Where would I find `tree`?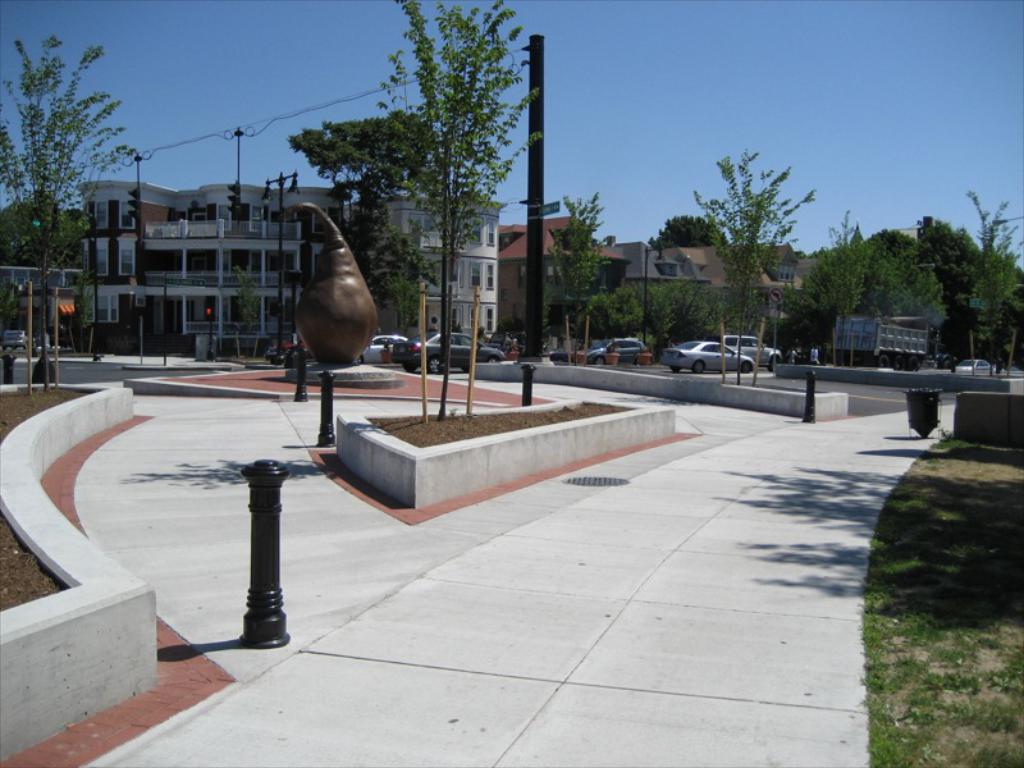
At [5,20,120,314].
